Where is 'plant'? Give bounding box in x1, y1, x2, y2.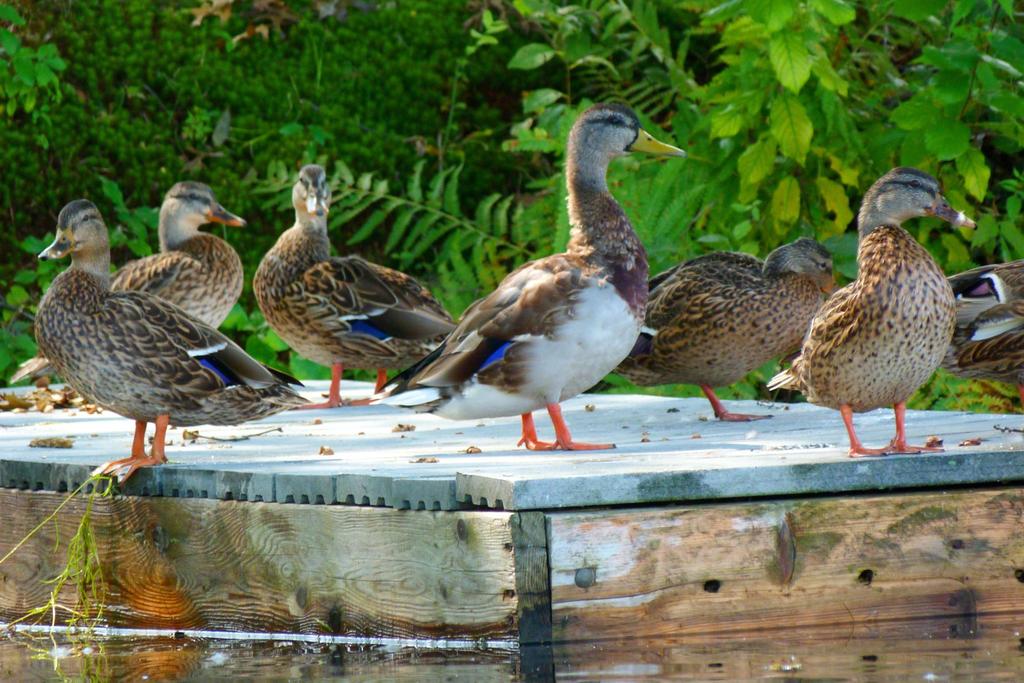
245, 0, 1023, 418.
